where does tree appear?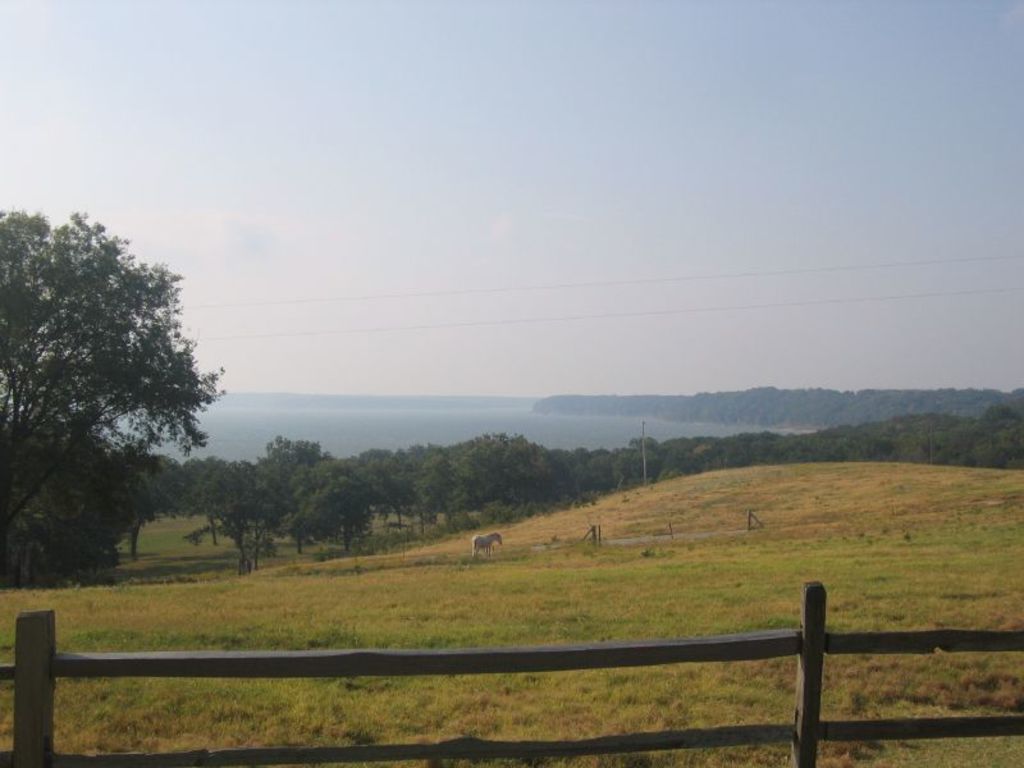
Appears at pyautogui.locateOnScreen(549, 448, 581, 508).
